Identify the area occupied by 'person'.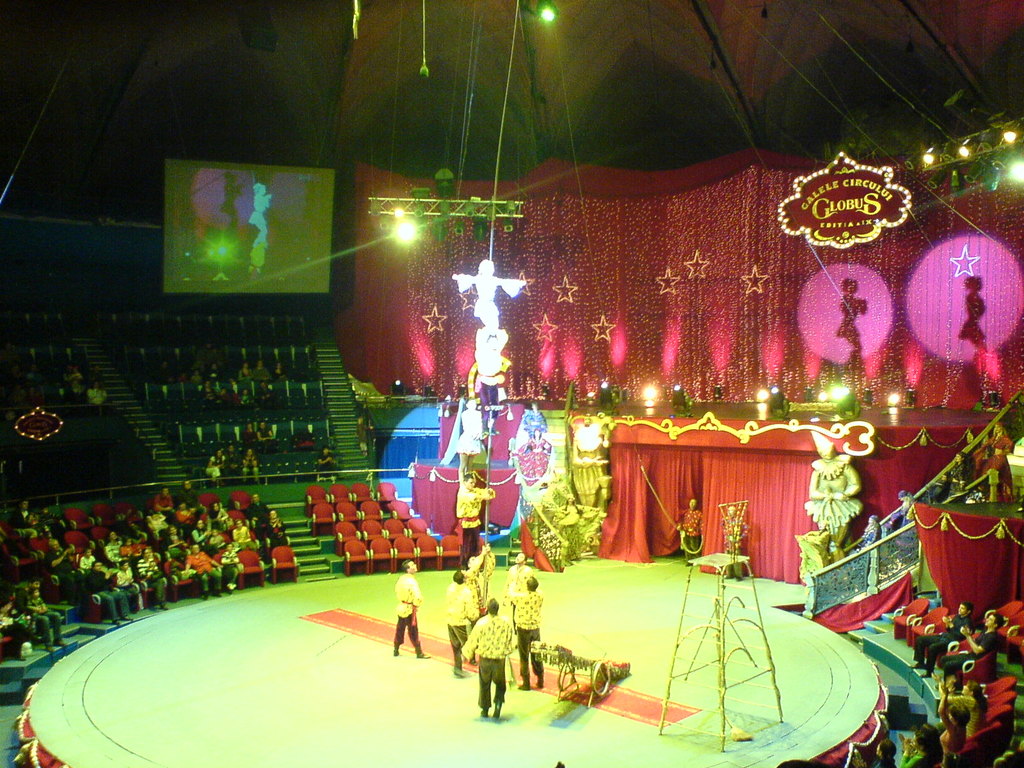
Area: [952,450,970,503].
